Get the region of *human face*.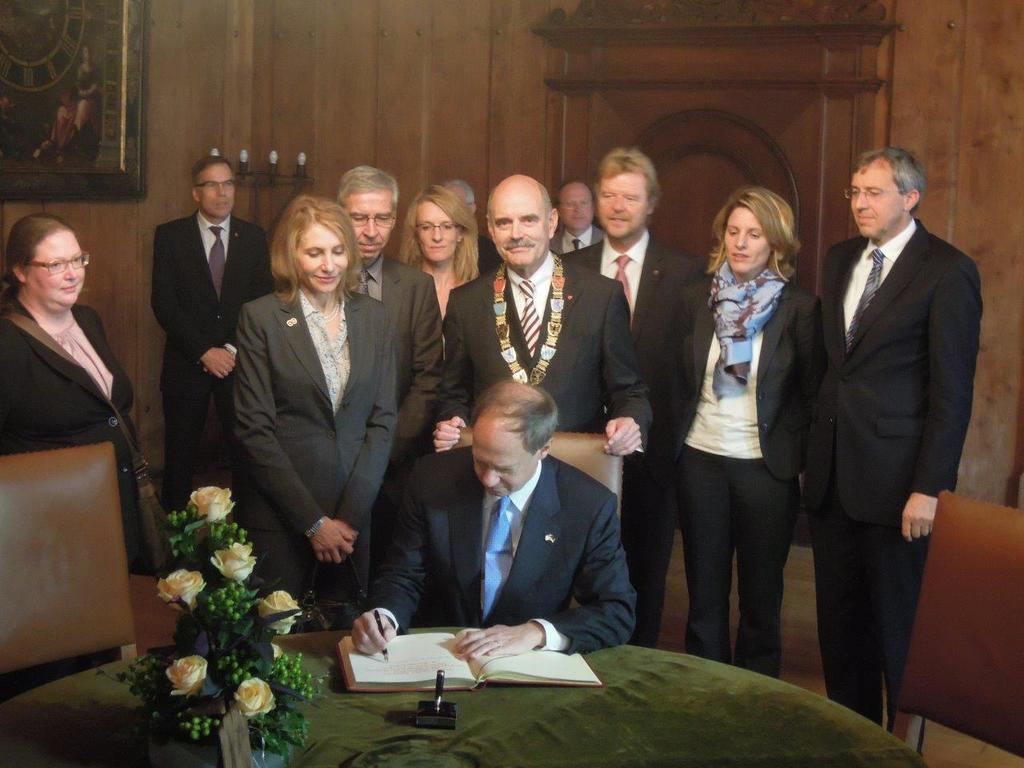
box(470, 432, 532, 496).
